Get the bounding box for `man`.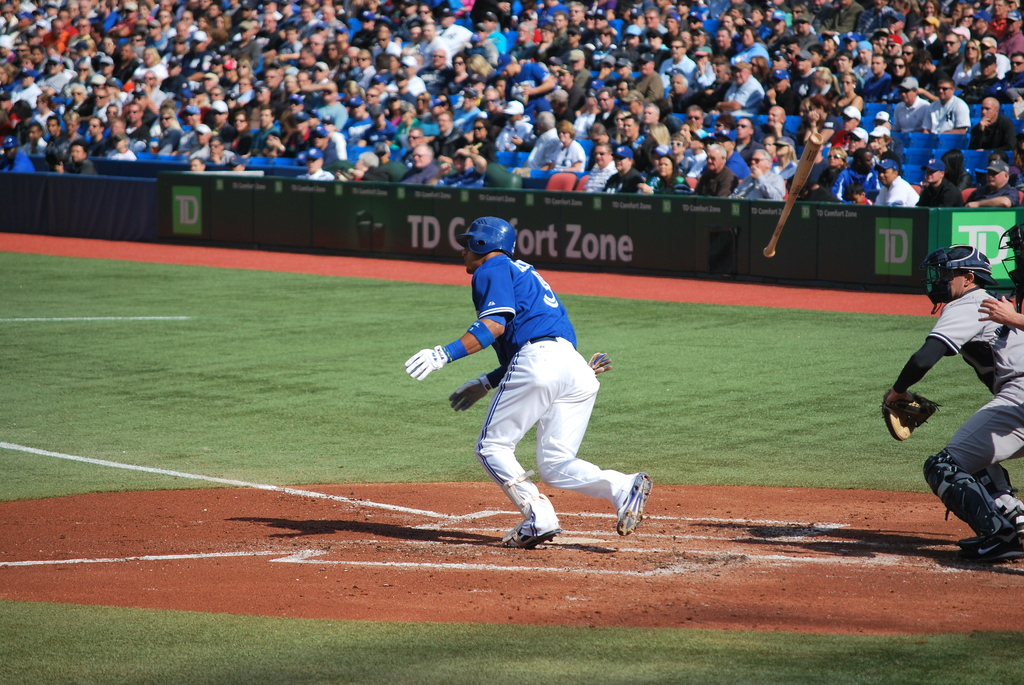
(left=24, top=122, right=48, bottom=154).
